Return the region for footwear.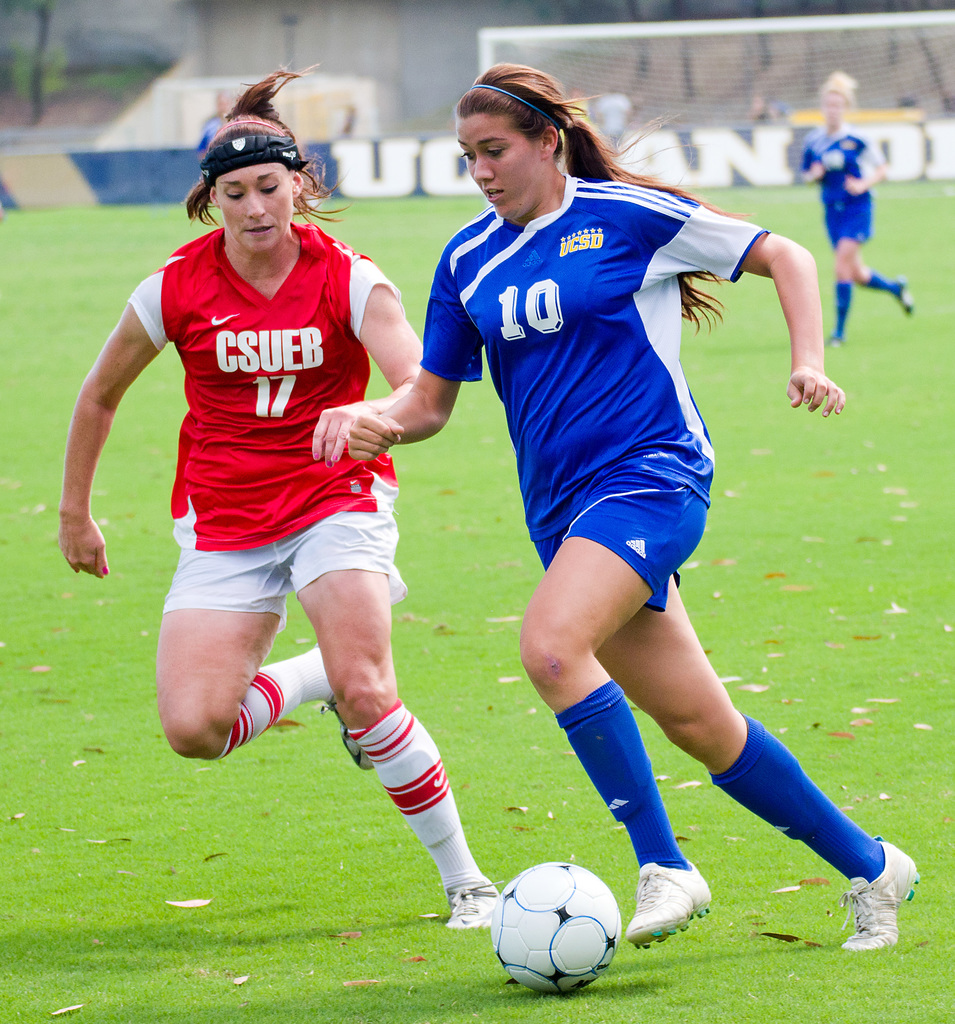
[left=446, top=874, right=523, bottom=930].
